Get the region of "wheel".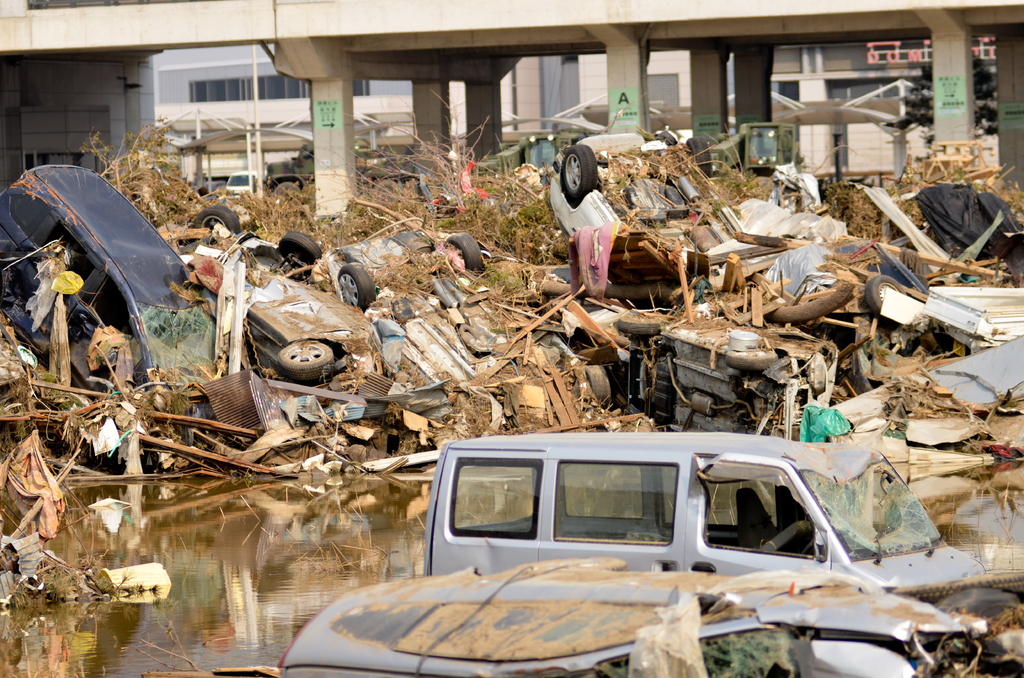
{"left": 620, "top": 314, "right": 662, "bottom": 333}.
